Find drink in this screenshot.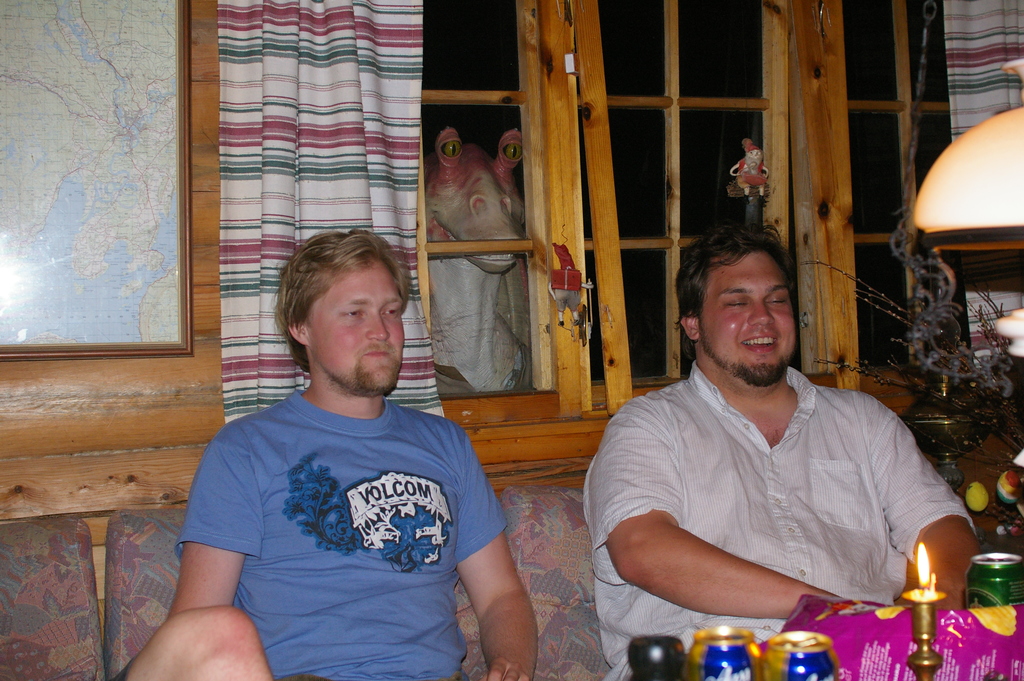
The bounding box for drink is <box>687,628,768,680</box>.
